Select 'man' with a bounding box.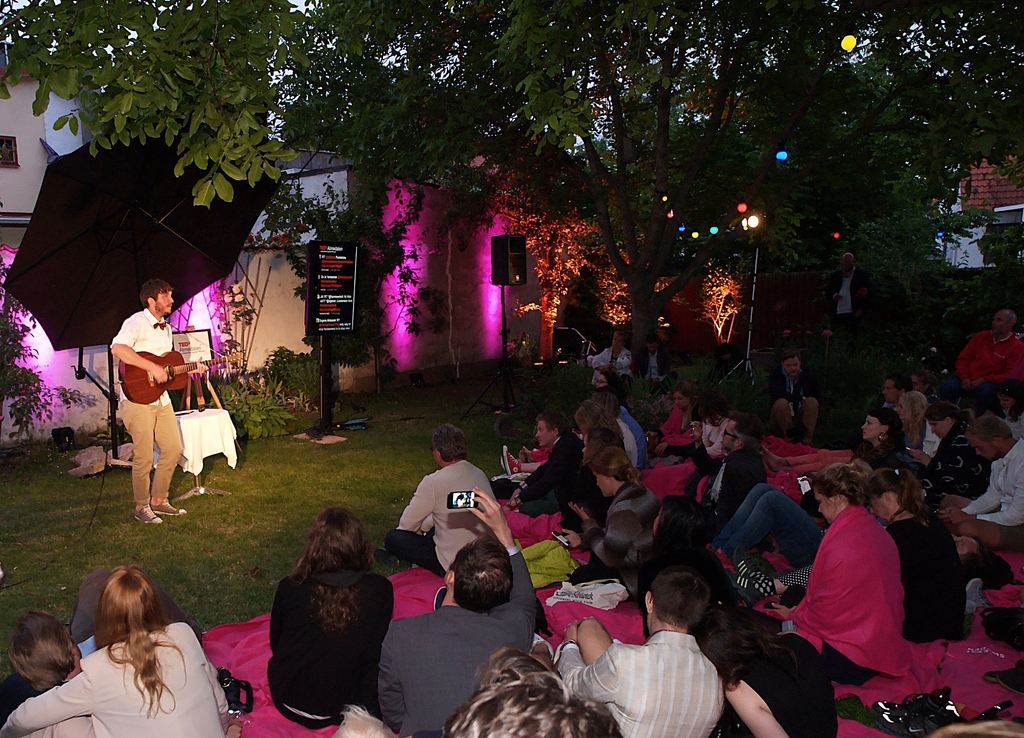
locate(689, 413, 769, 529).
